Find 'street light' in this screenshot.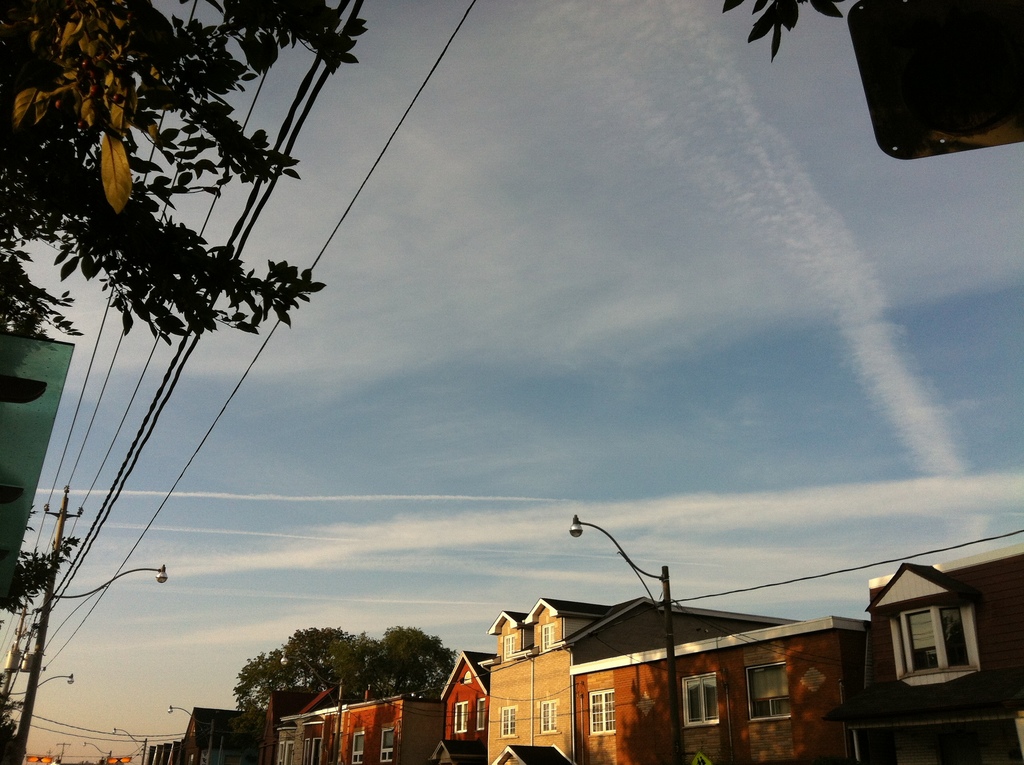
The bounding box for 'street light' is 16/480/174/762.
